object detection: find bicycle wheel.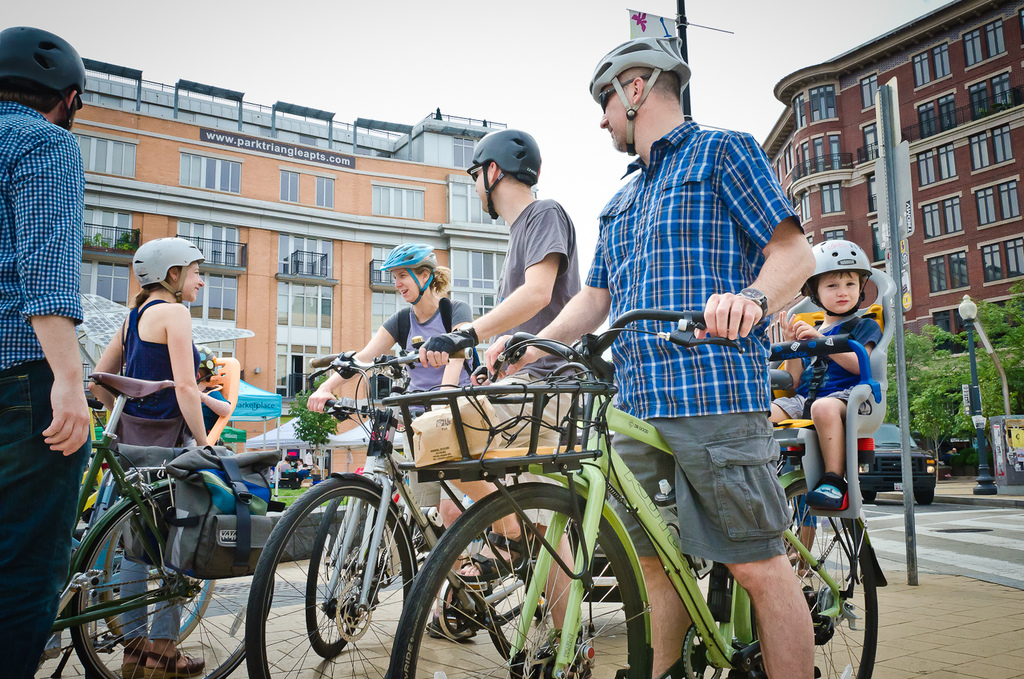
box=[88, 510, 218, 659].
